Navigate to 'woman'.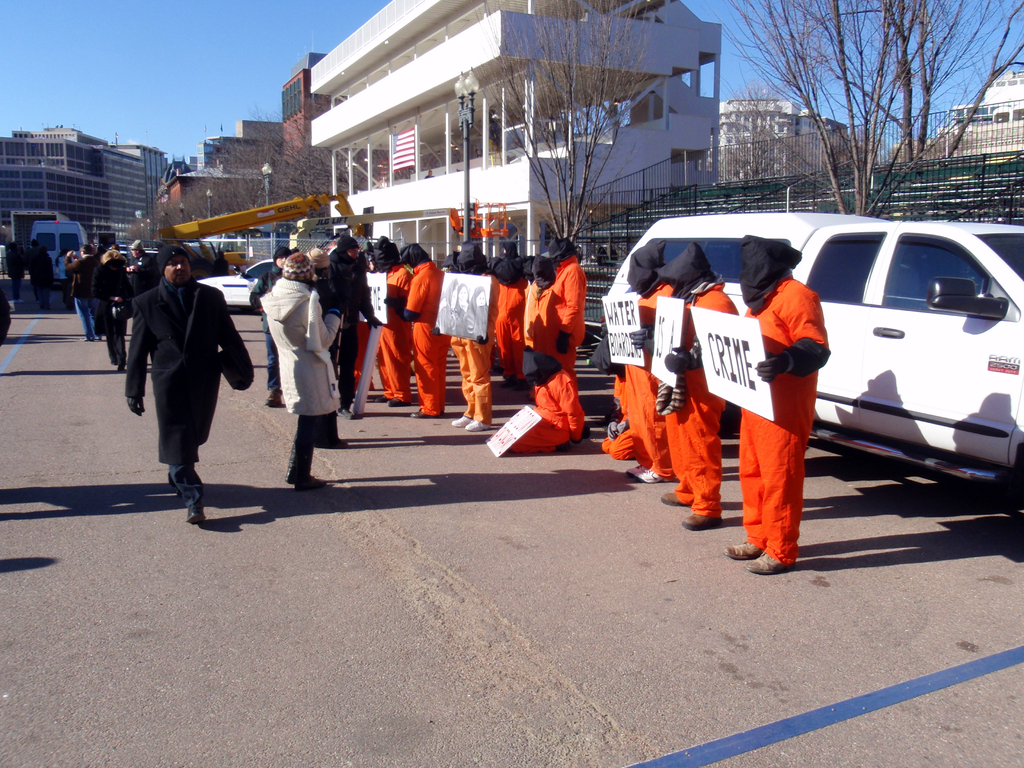
Navigation target: [x1=307, y1=249, x2=344, y2=372].
